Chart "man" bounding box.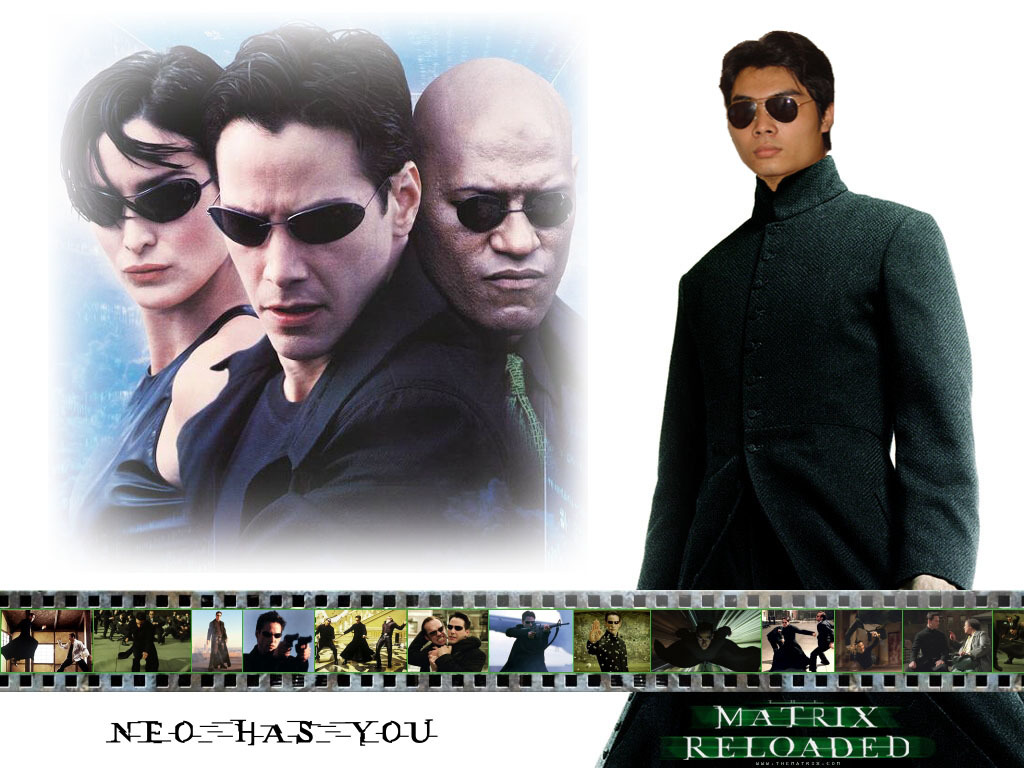
Charted: <region>242, 612, 309, 669</region>.
